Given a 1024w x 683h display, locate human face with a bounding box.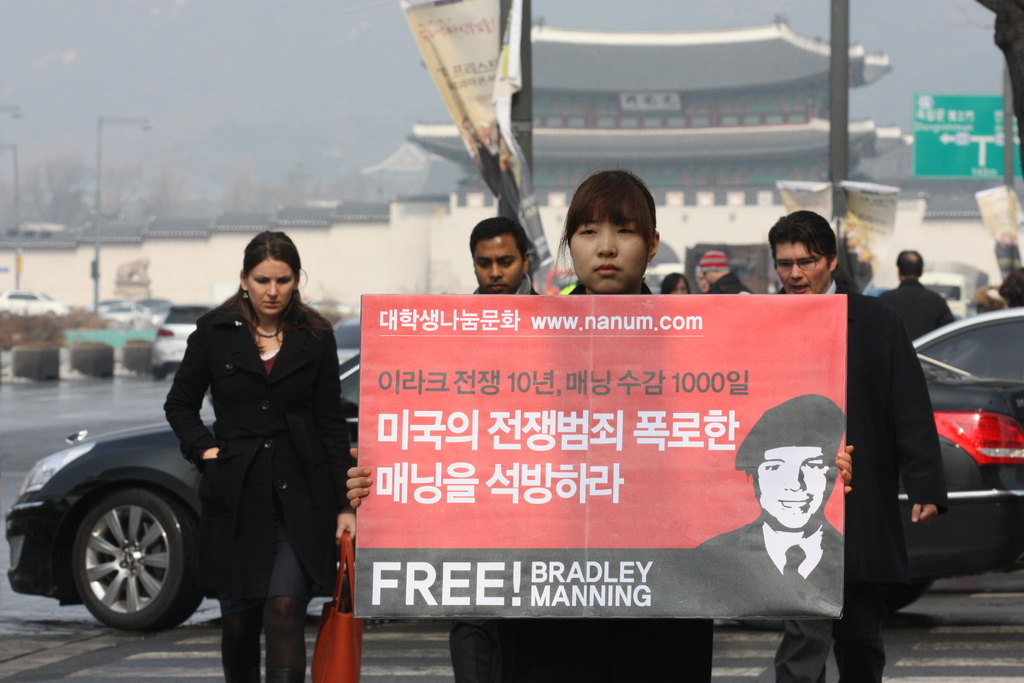
Located: bbox(470, 237, 524, 293).
